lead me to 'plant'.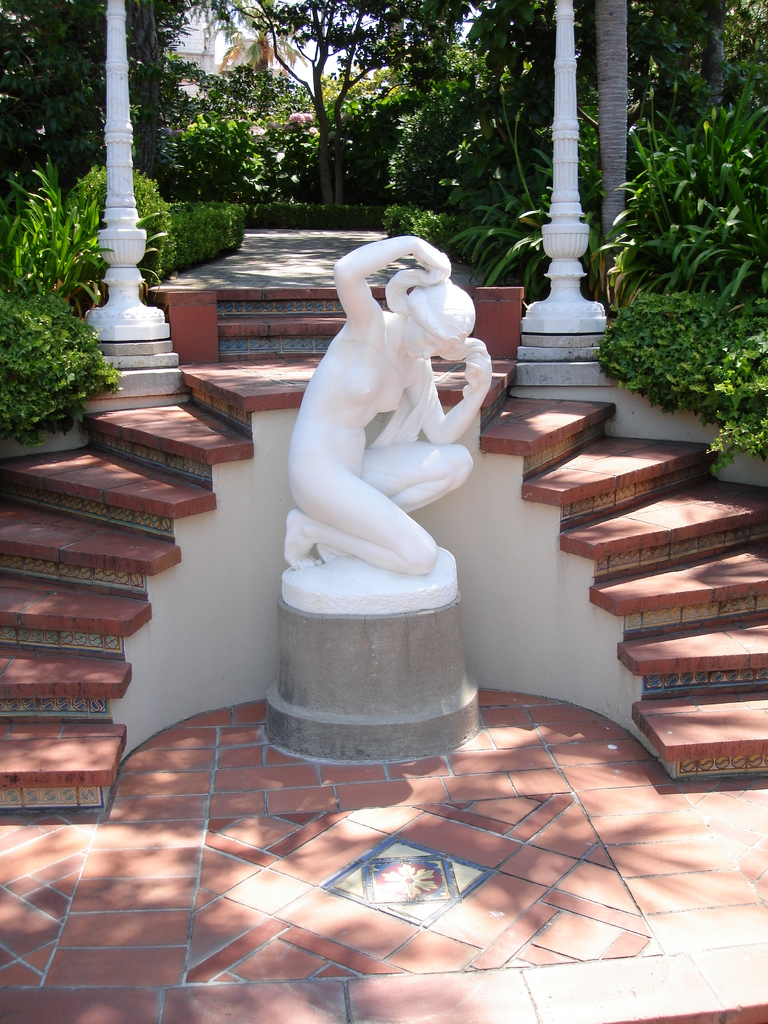
Lead to {"left": 381, "top": 200, "right": 458, "bottom": 252}.
